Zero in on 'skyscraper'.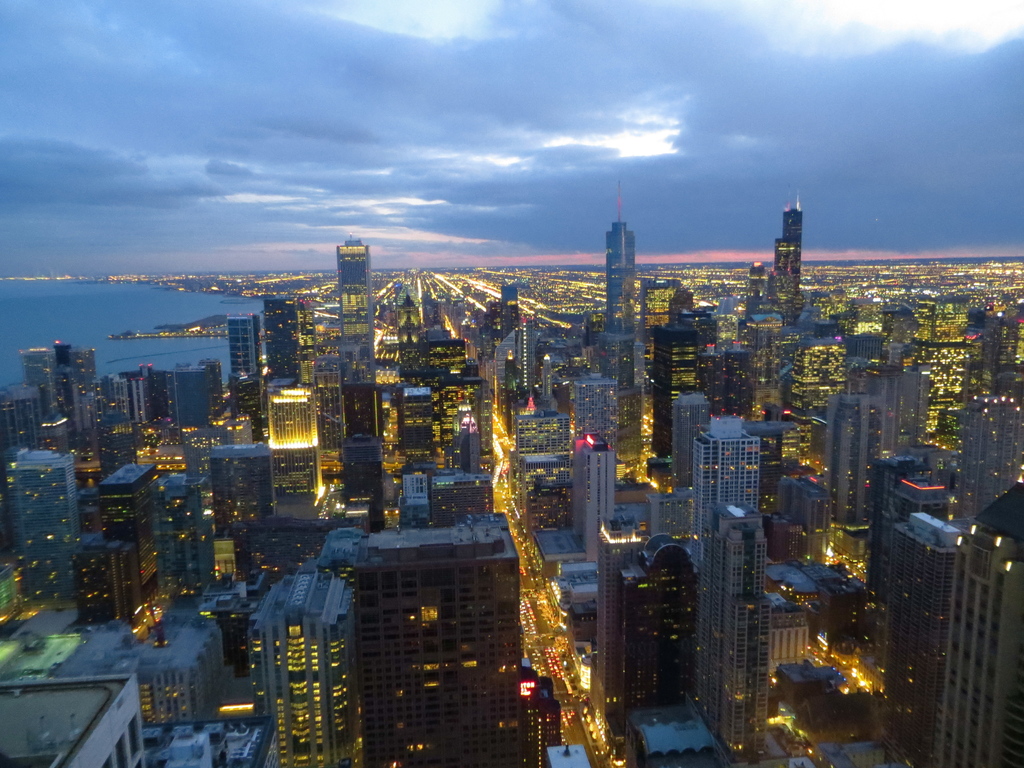
Zeroed in: <box>6,440,82,605</box>.
